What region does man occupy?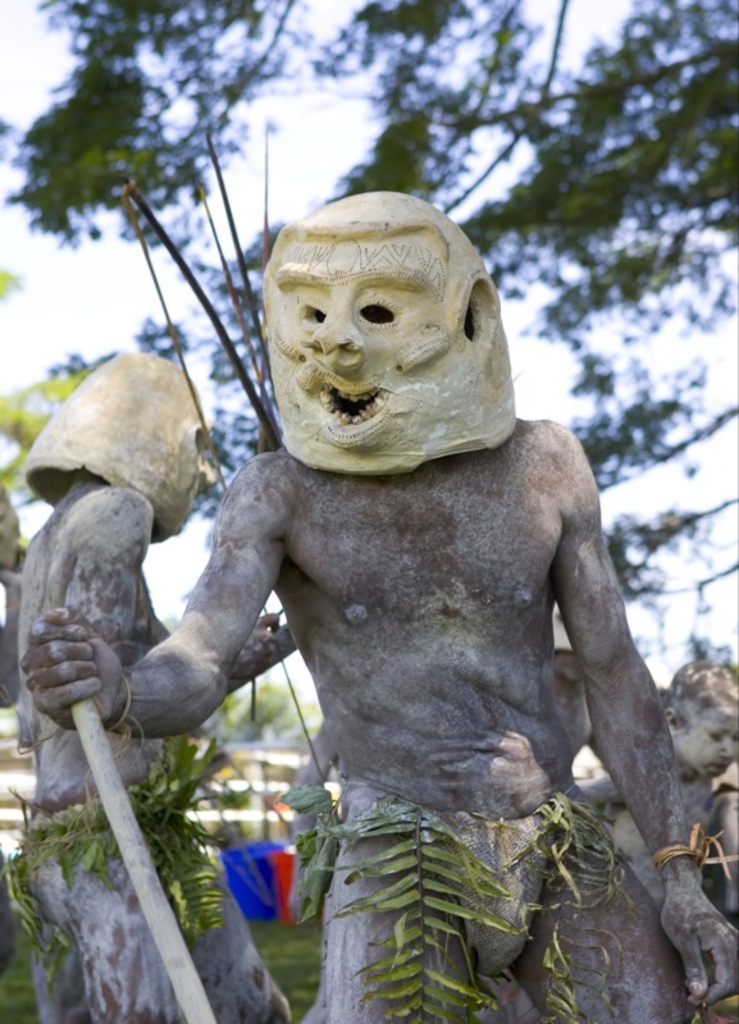
18 189 738 1023.
